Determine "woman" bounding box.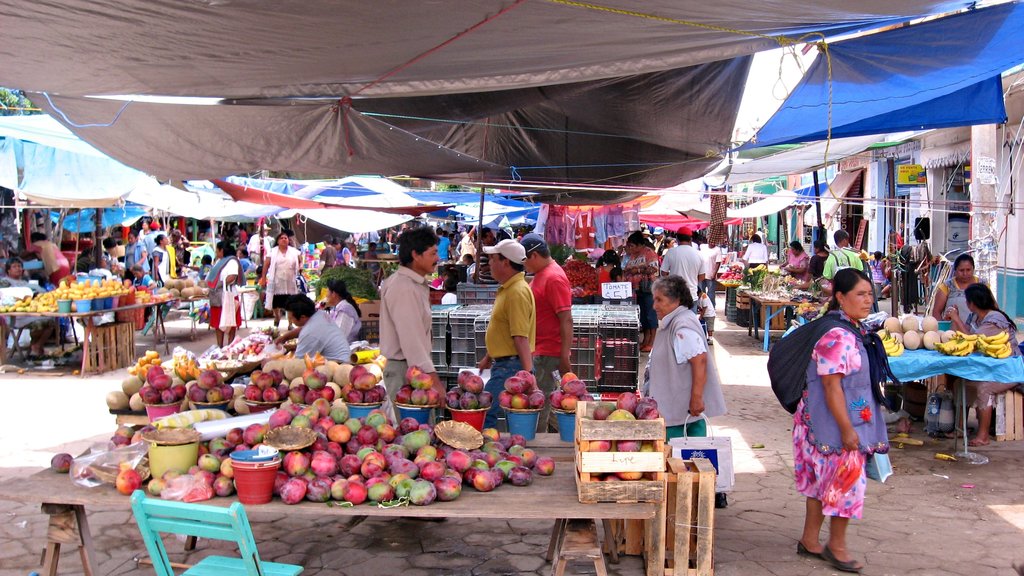
Determined: locate(148, 234, 169, 278).
